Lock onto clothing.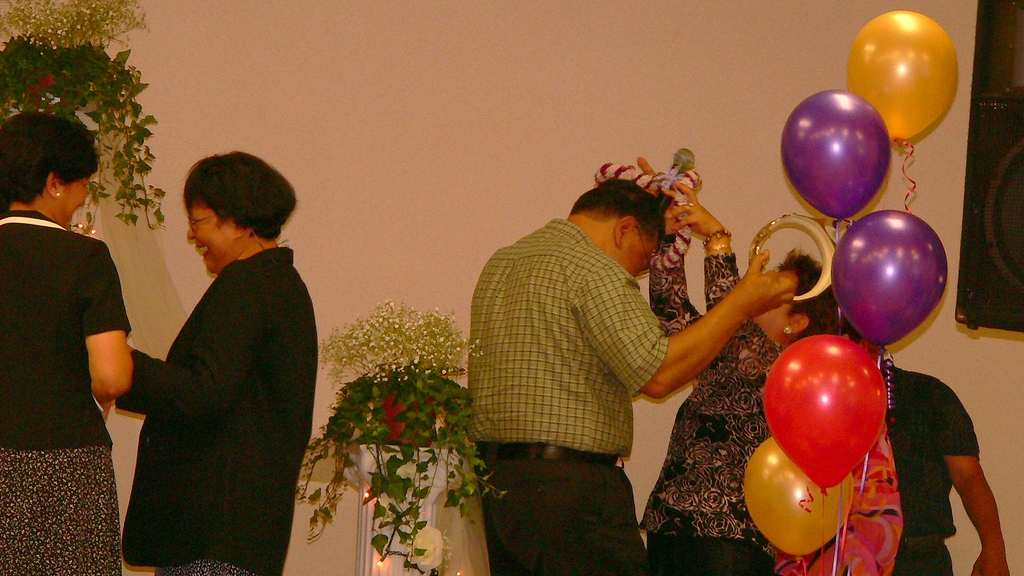
Locked: 639/235/783/575.
